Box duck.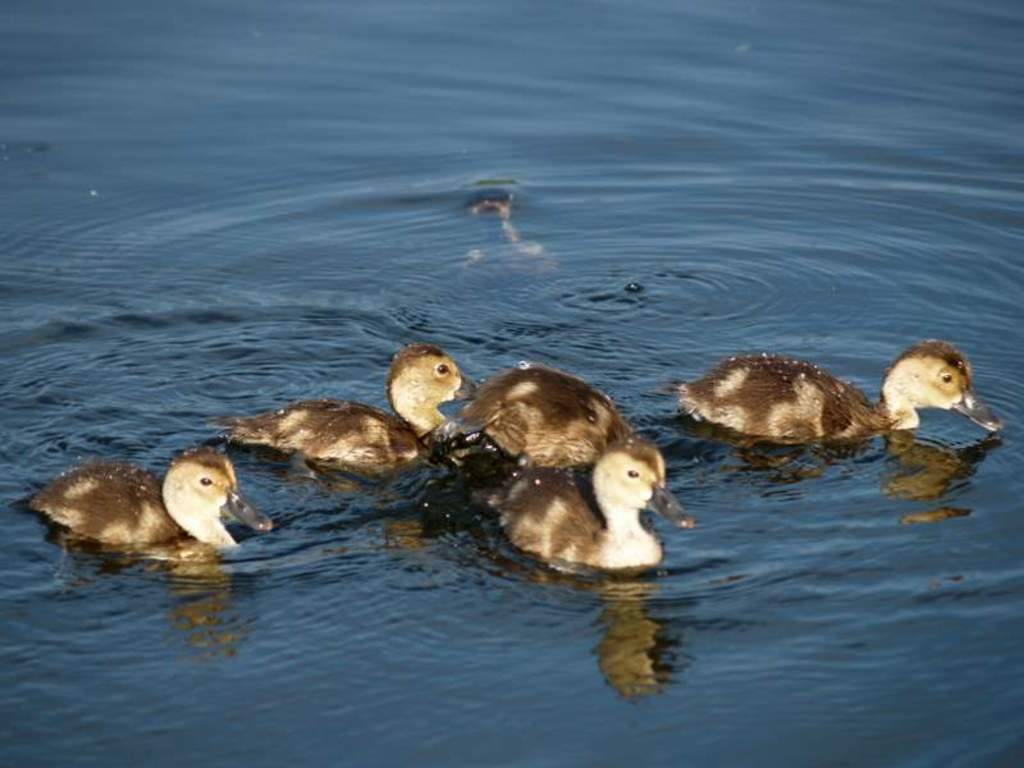
438,370,699,532.
